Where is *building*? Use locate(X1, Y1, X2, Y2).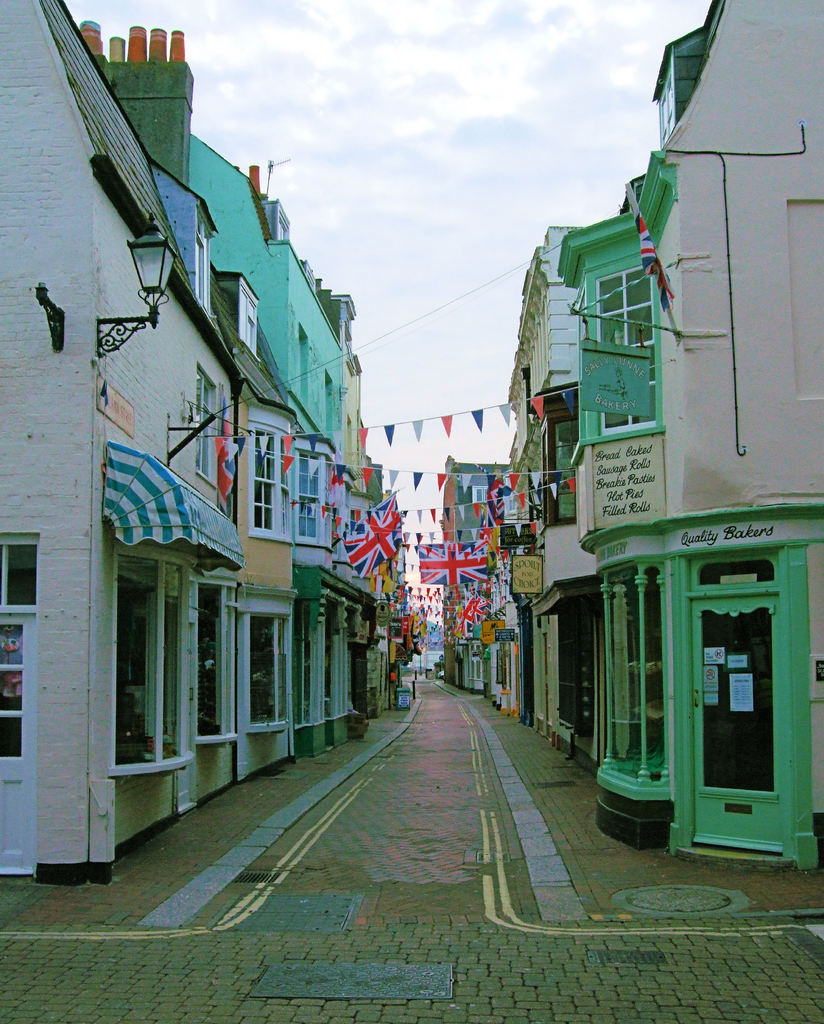
locate(559, 0, 823, 862).
